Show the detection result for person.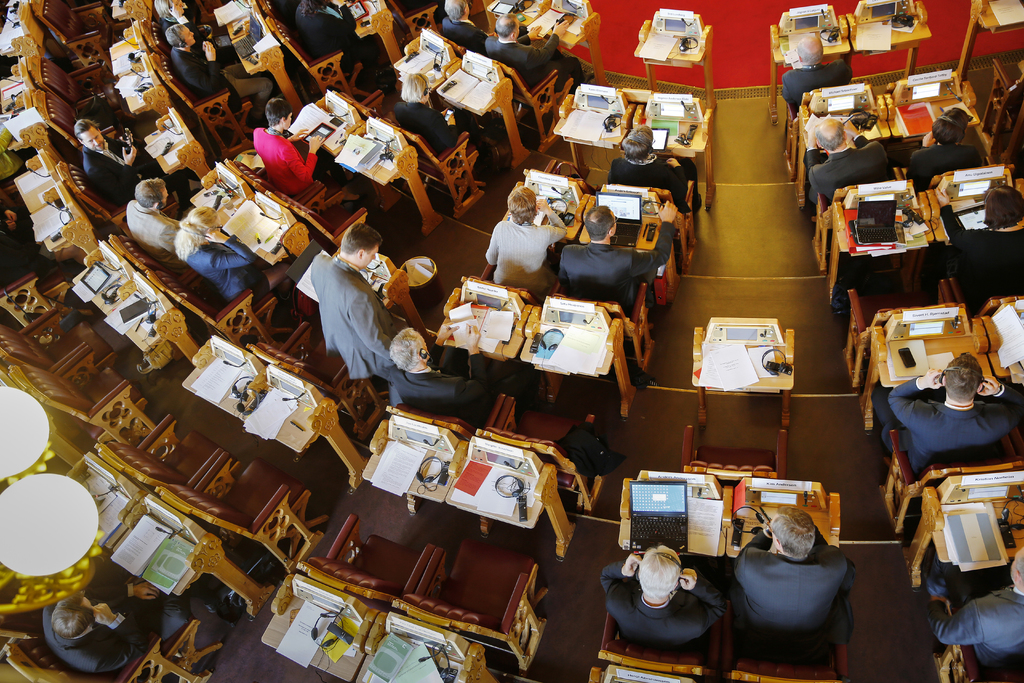
bbox=(595, 538, 730, 655).
